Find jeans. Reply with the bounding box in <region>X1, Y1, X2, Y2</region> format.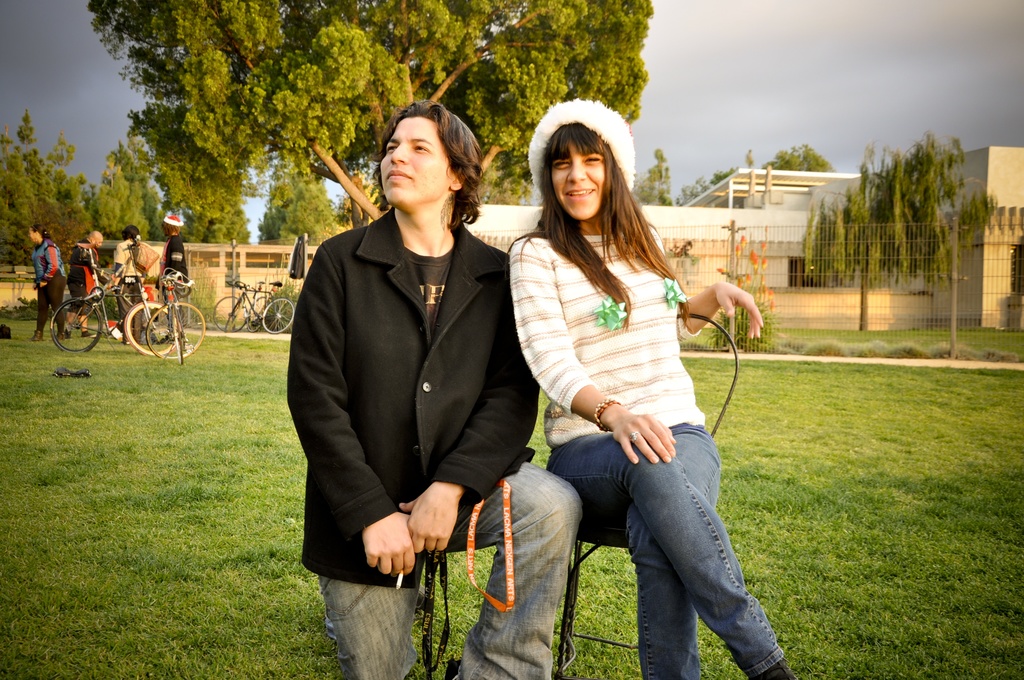
<region>40, 266, 63, 325</region>.
